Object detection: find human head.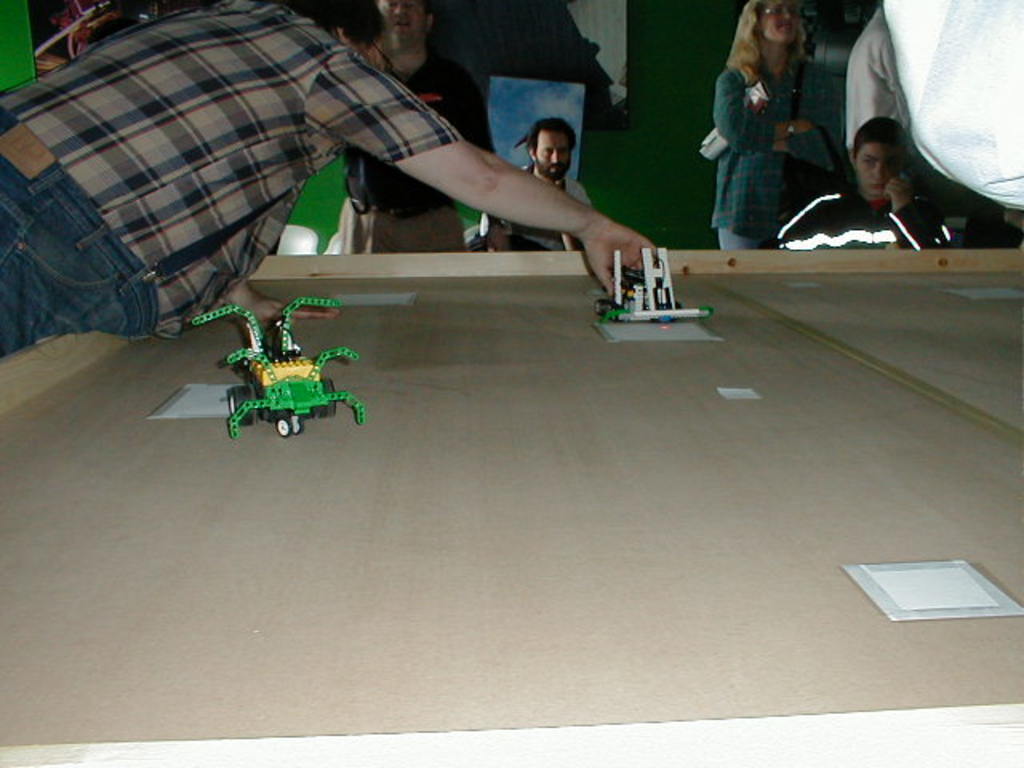
region(846, 112, 909, 198).
